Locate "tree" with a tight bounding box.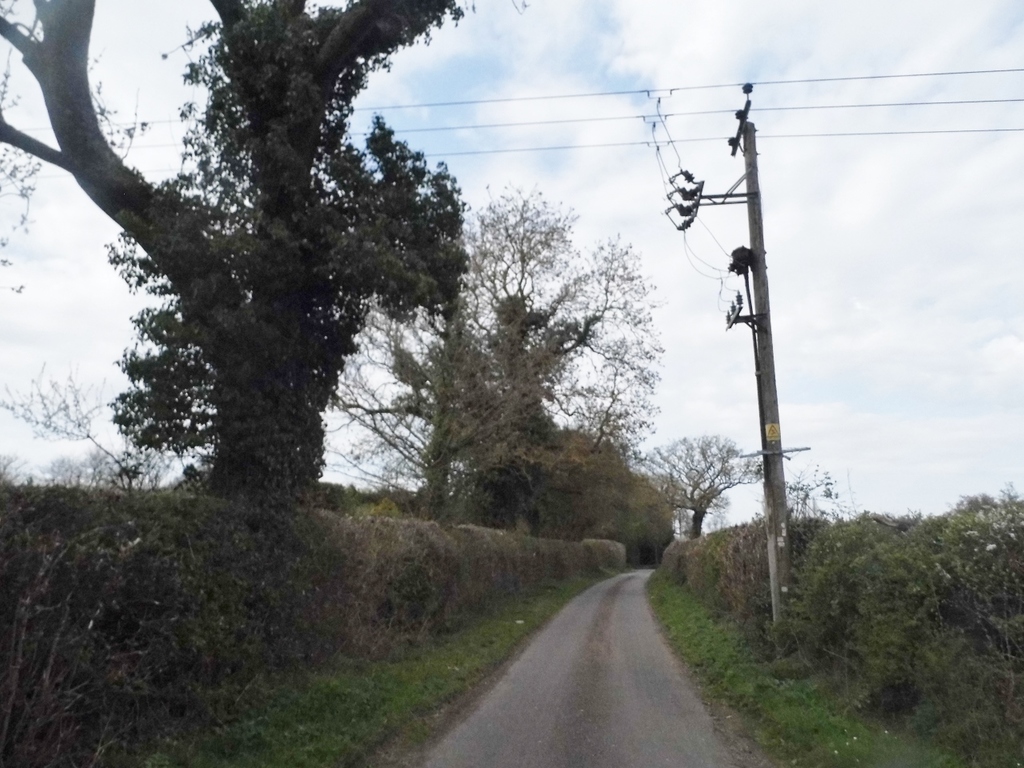
[54, 30, 494, 549].
